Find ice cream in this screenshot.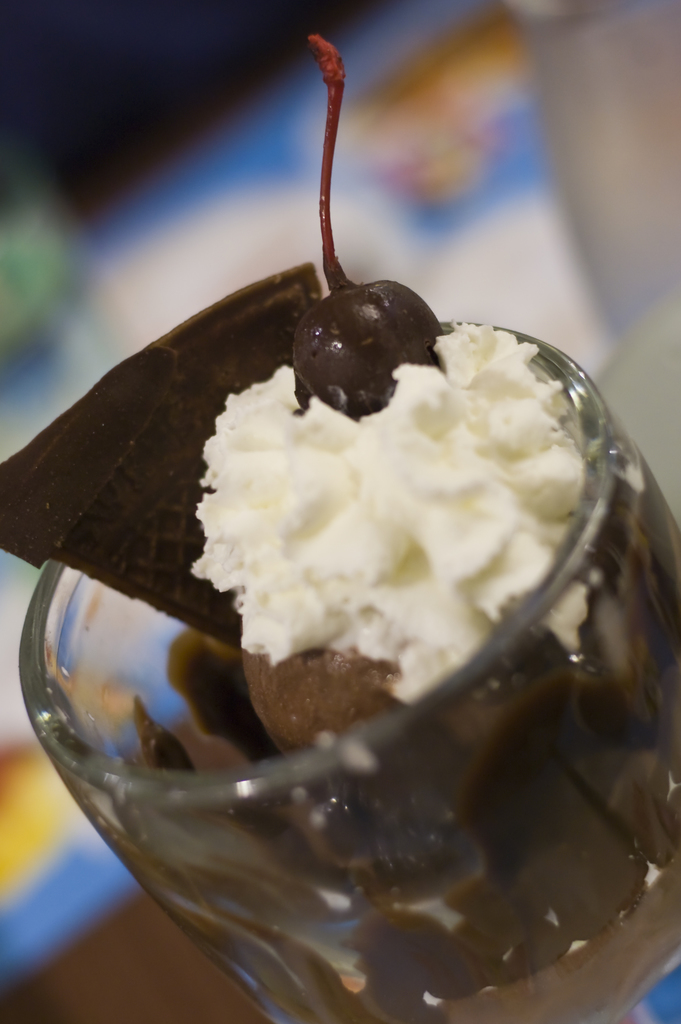
The bounding box for ice cream is pyautogui.locateOnScreen(182, 249, 598, 783).
